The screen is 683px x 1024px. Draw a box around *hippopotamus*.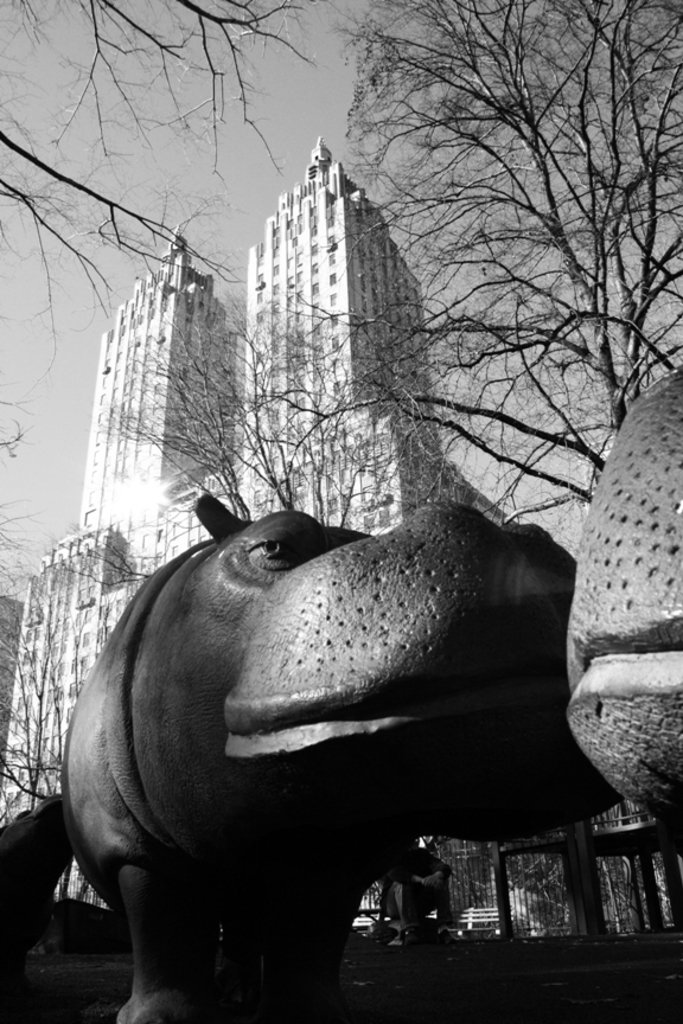
[x1=60, y1=494, x2=621, y2=1015].
